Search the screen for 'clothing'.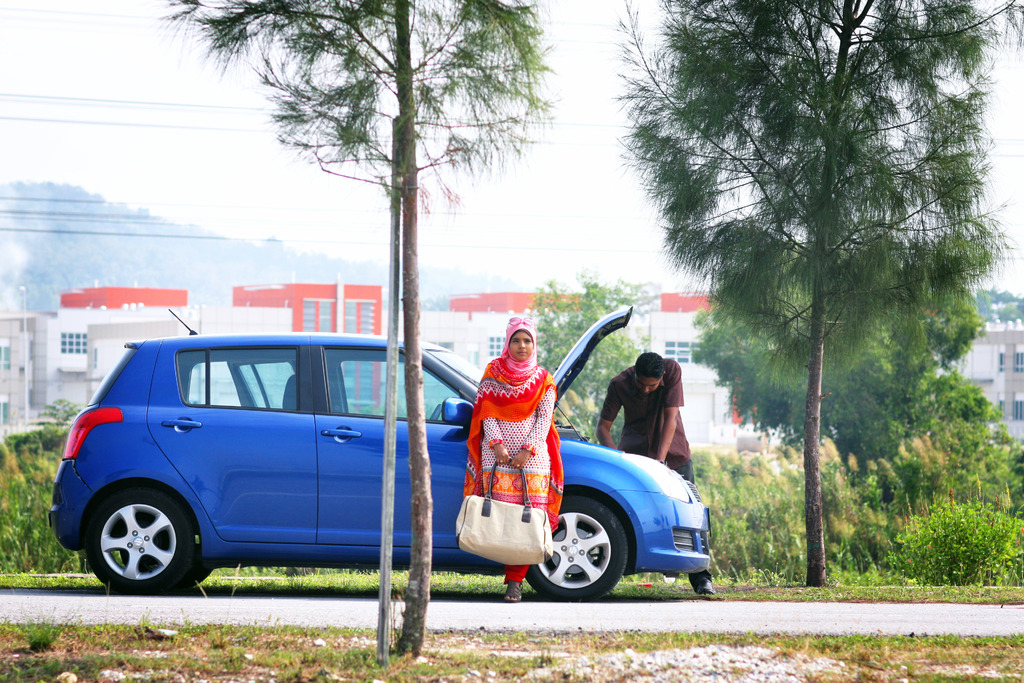
Found at 604,361,697,483.
